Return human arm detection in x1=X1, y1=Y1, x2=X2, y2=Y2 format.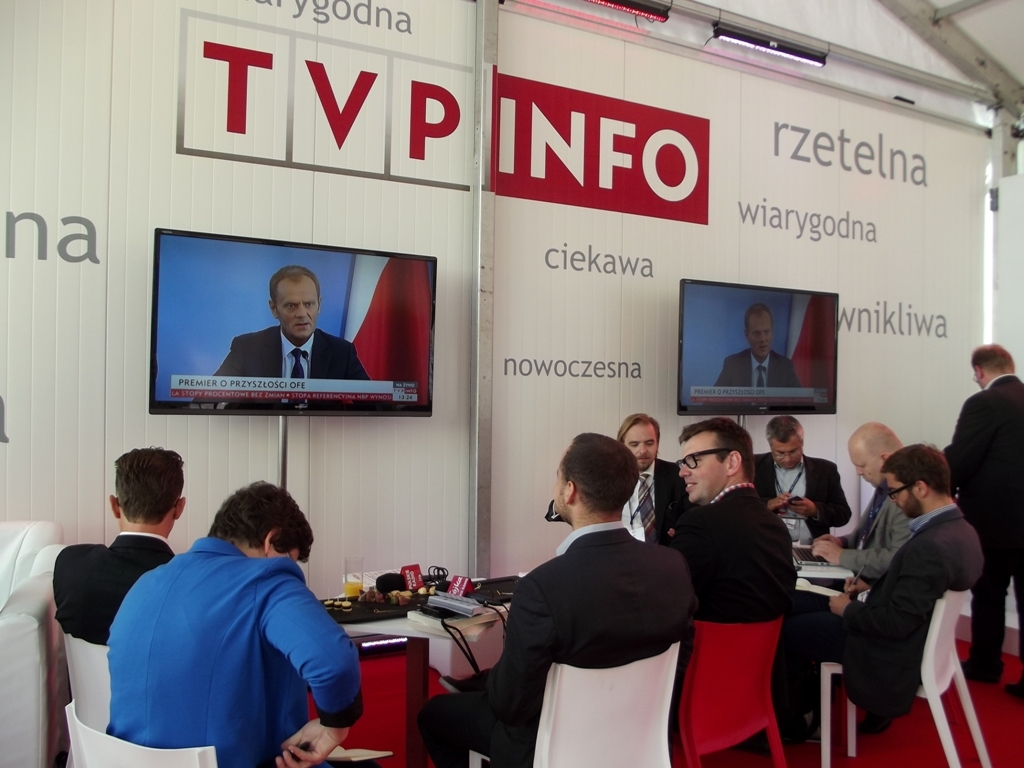
x1=766, y1=482, x2=792, y2=509.
